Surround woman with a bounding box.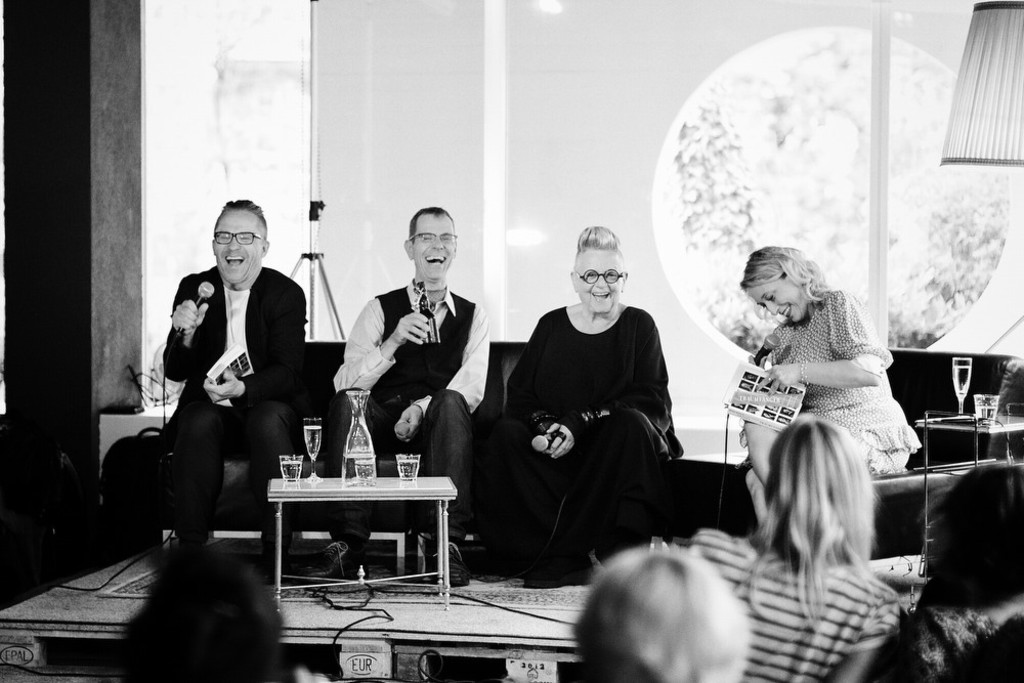
<bbox>705, 389, 920, 668</bbox>.
